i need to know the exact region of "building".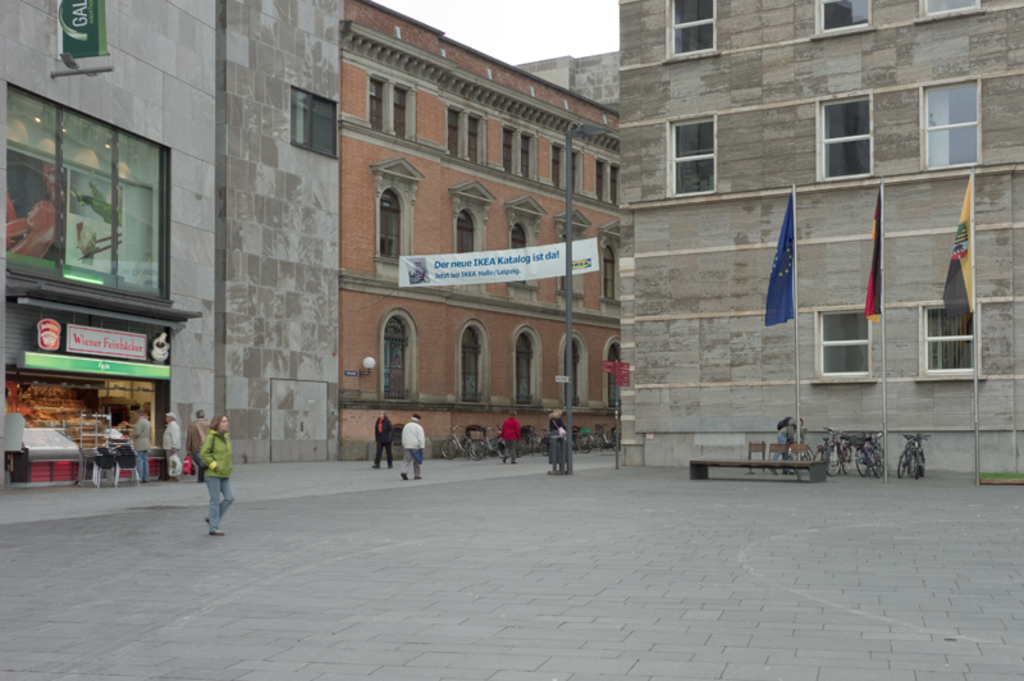
Region: (left=0, top=0, right=339, bottom=492).
